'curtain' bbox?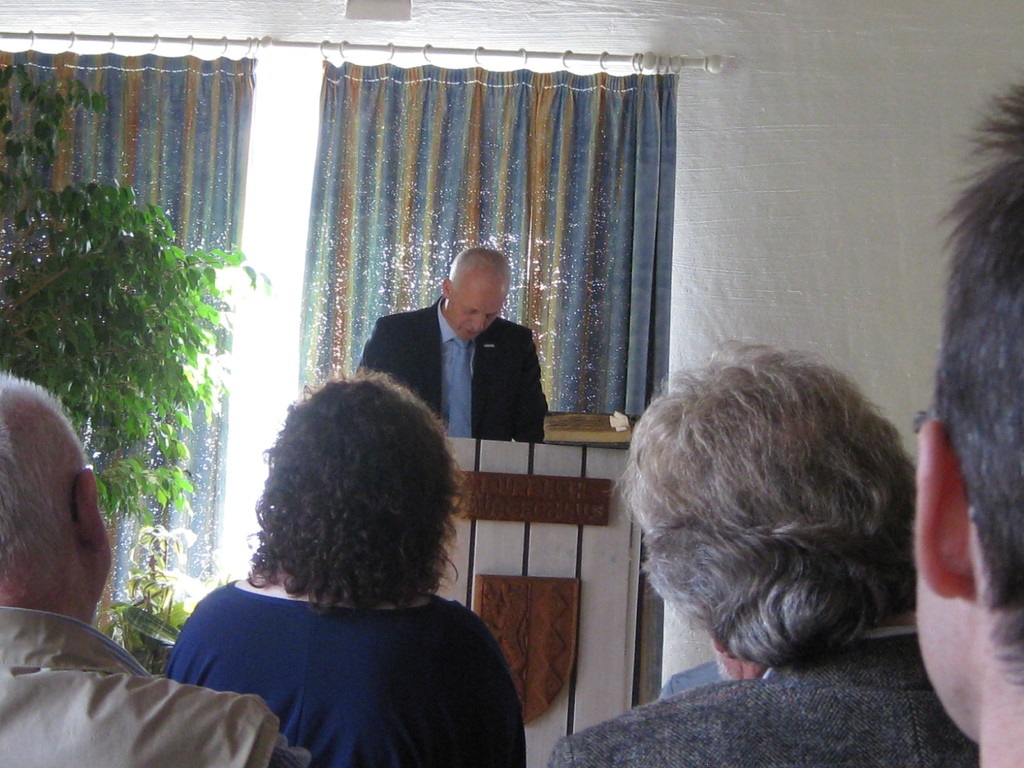
{"x1": 0, "y1": 50, "x2": 256, "y2": 627}
